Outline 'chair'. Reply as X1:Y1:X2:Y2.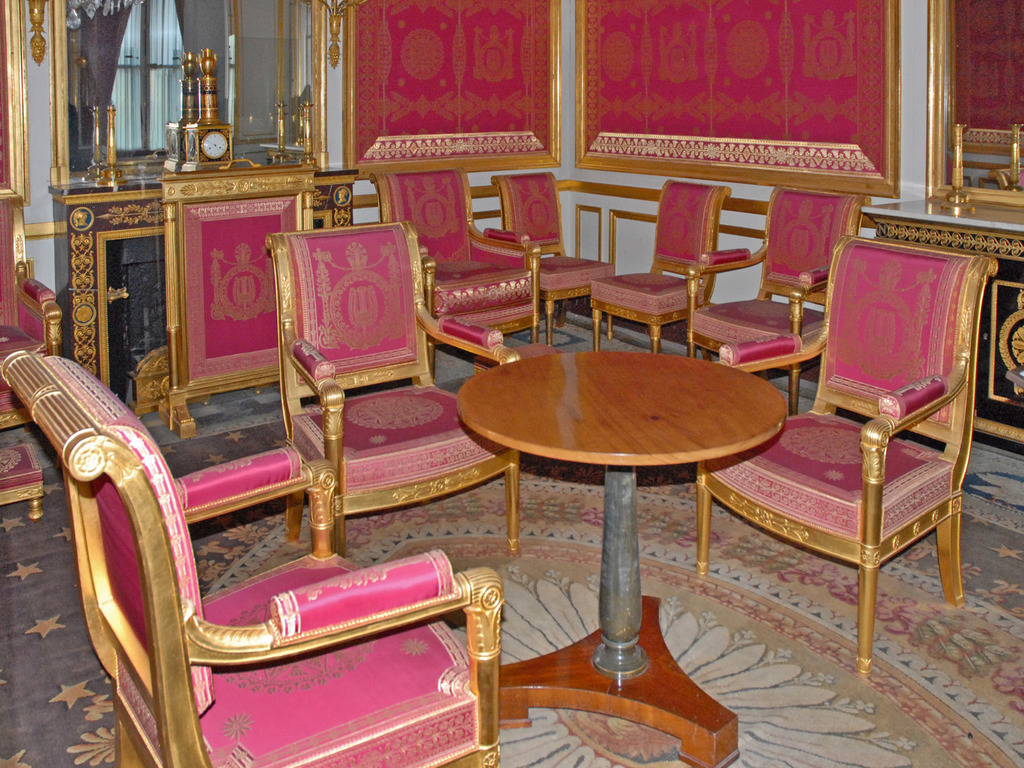
493:172:623:355.
